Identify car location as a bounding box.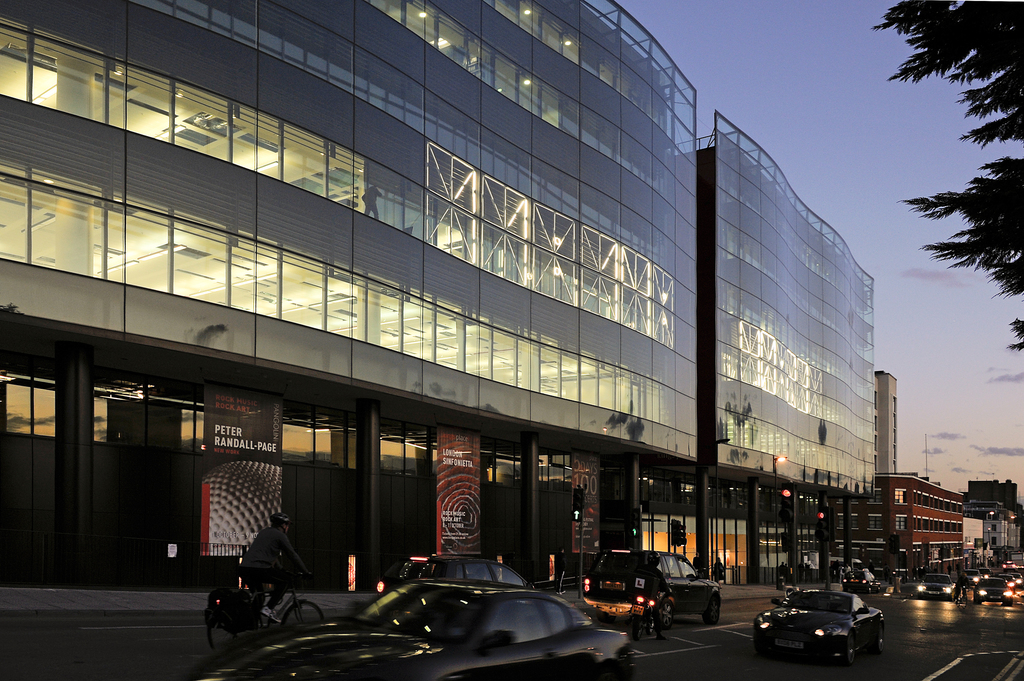
Rect(376, 554, 537, 628).
